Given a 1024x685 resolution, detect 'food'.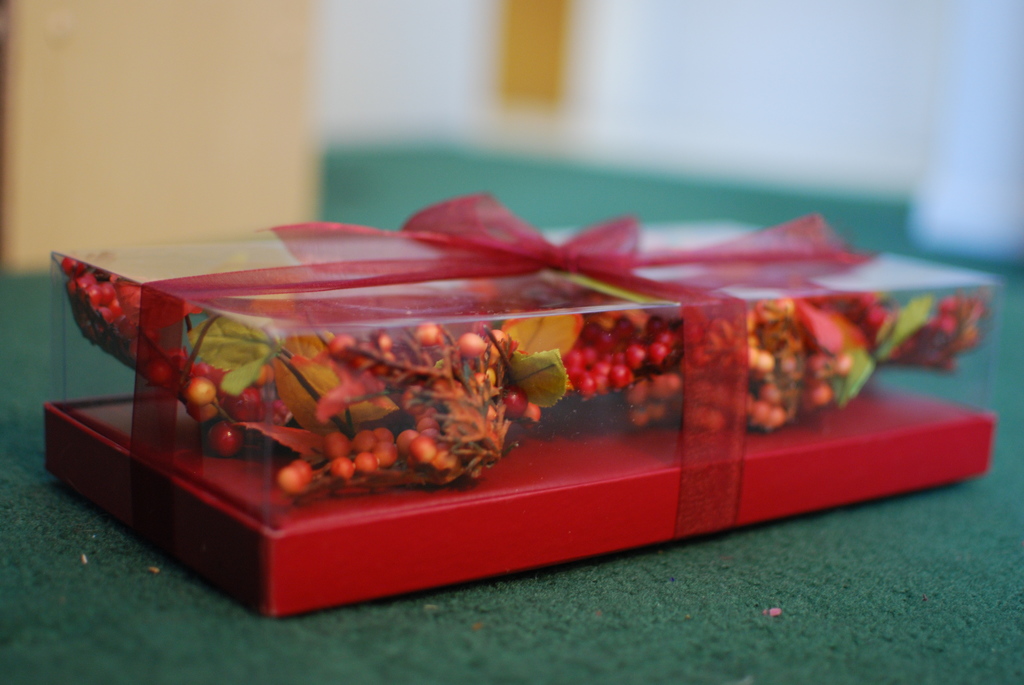
left=60, top=252, right=142, bottom=370.
